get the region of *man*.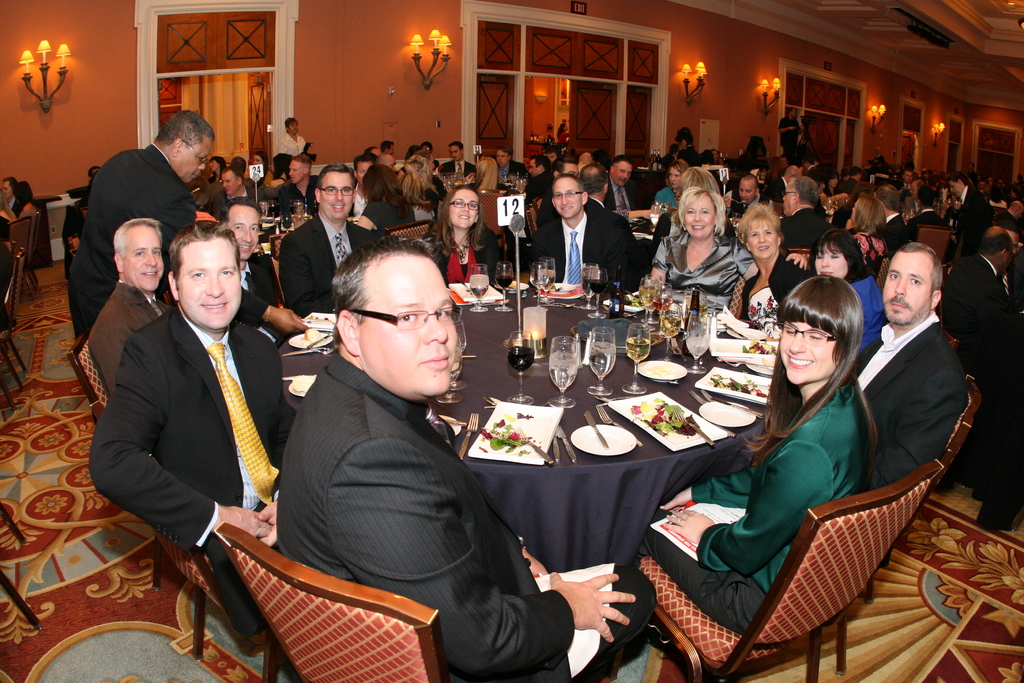
(534, 178, 637, 295).
